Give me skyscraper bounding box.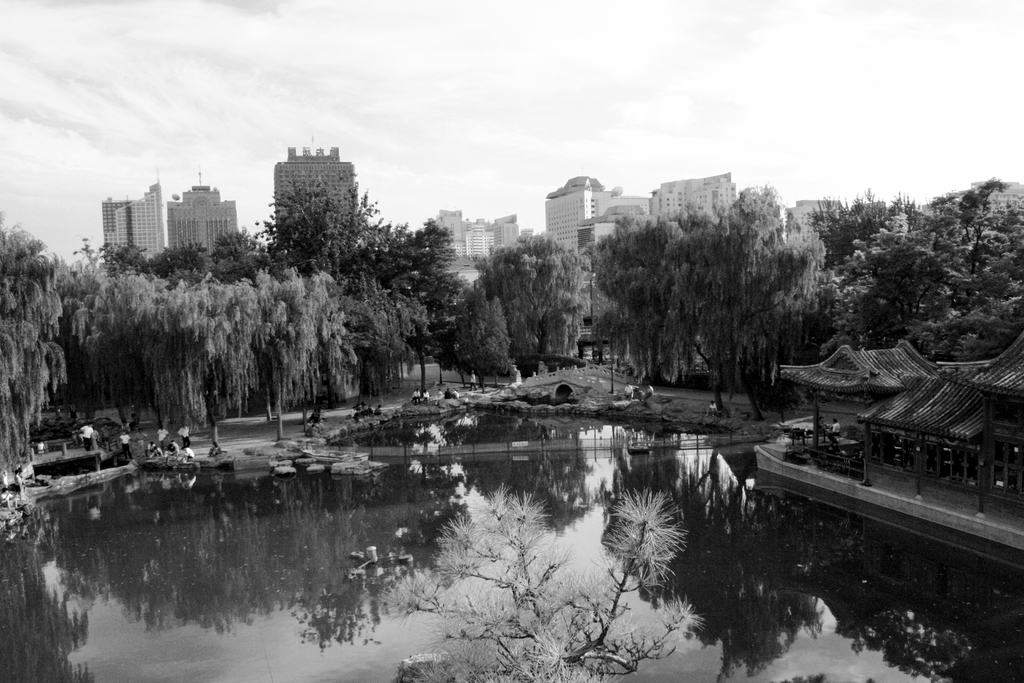
540/173/645/257.
